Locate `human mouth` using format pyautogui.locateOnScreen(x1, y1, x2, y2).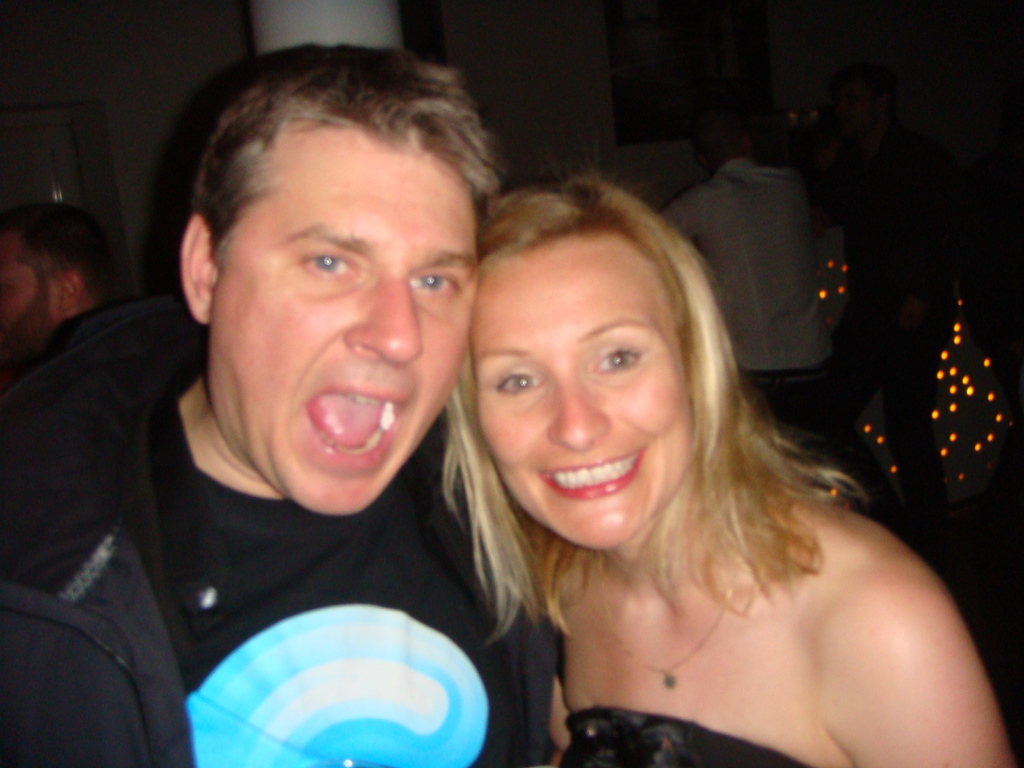
pyautogui.locateOnScreen(531, 443, 649, 500).
